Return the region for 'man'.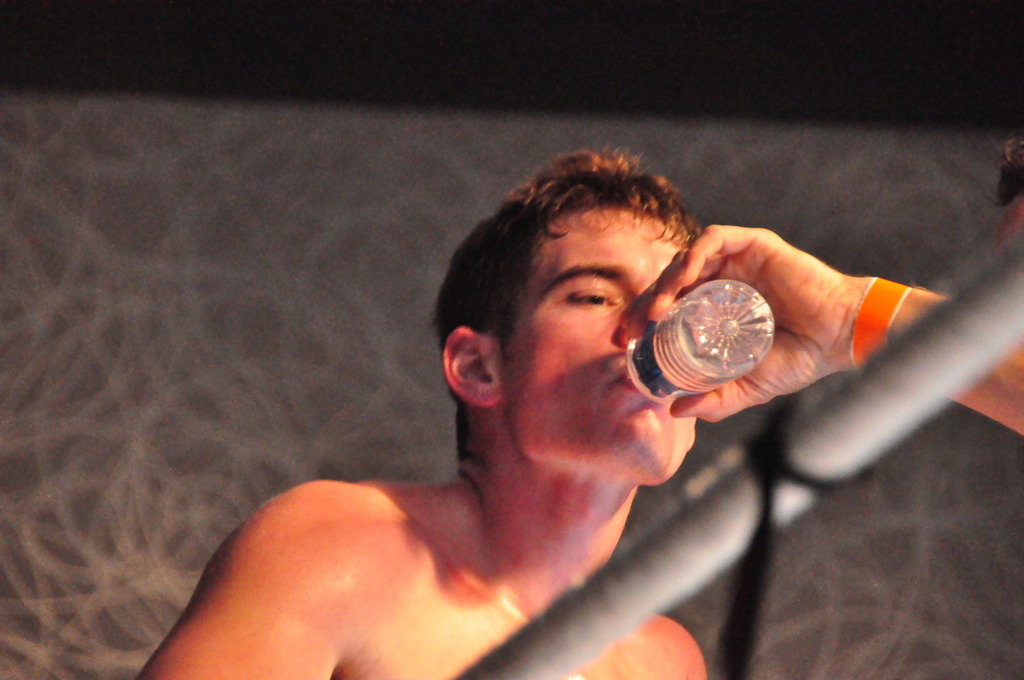
box(149, 138, 876, 679).
